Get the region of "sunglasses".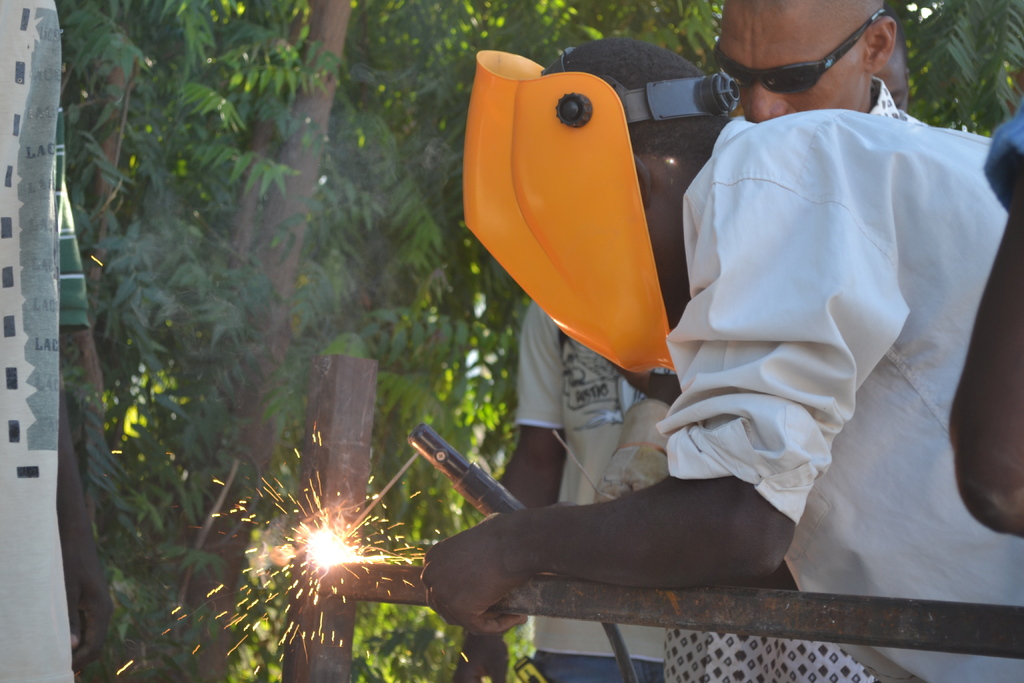
rect(708, 8, 890, 94).
